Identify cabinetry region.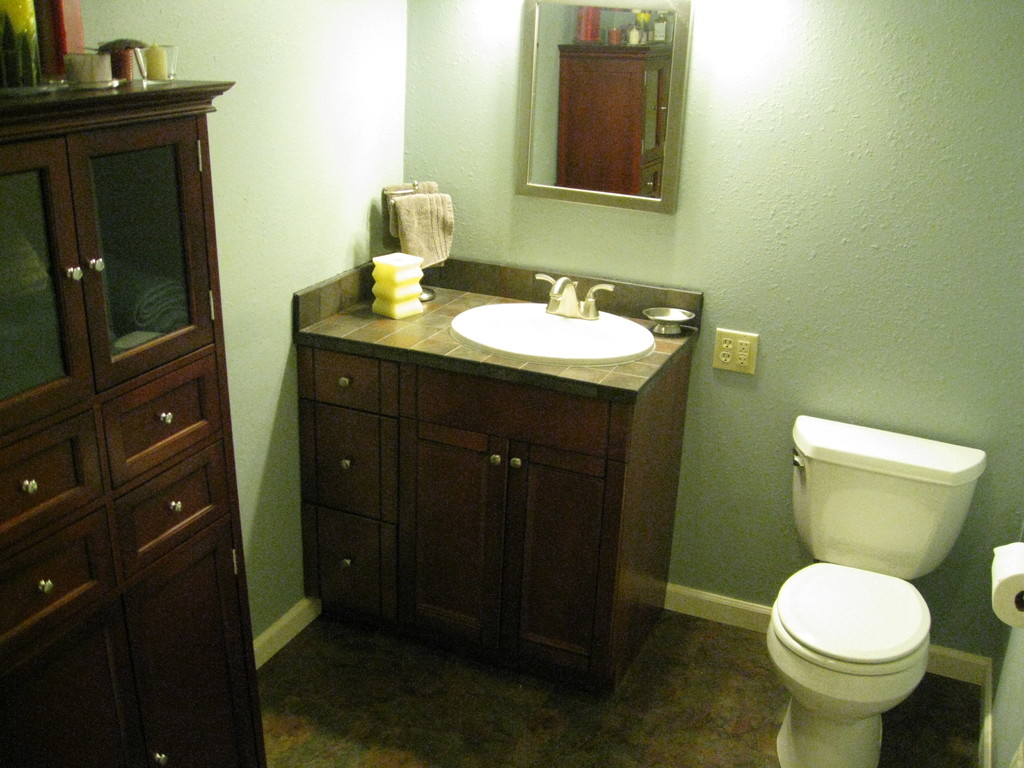
Region: bbox=(0, 508, 115, 650).
